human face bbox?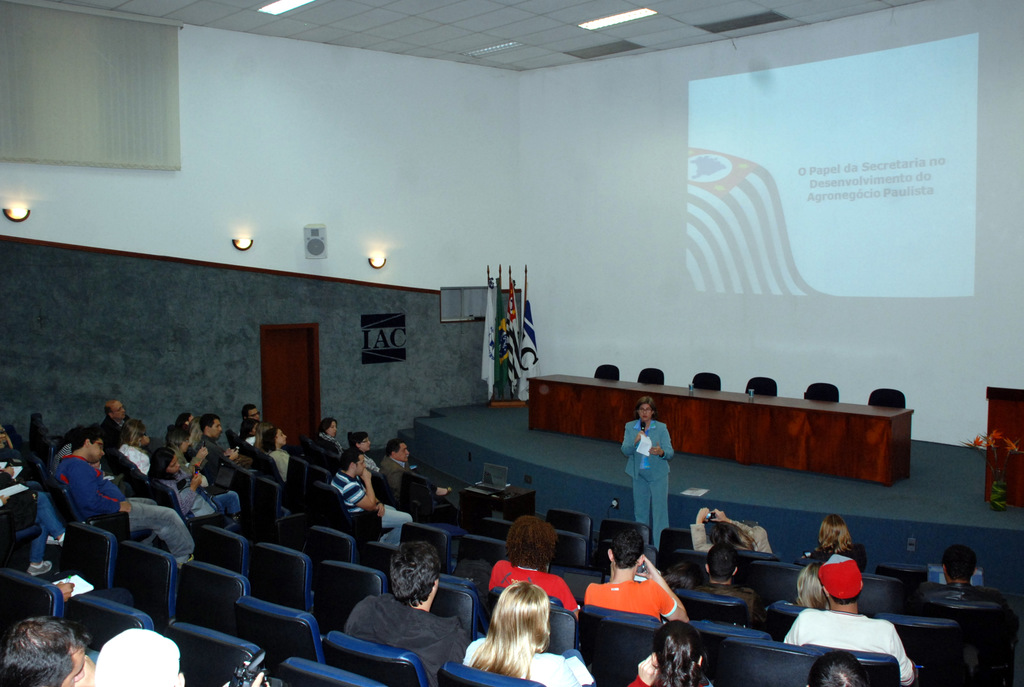
bbox=[86, 438, 102, 460]
